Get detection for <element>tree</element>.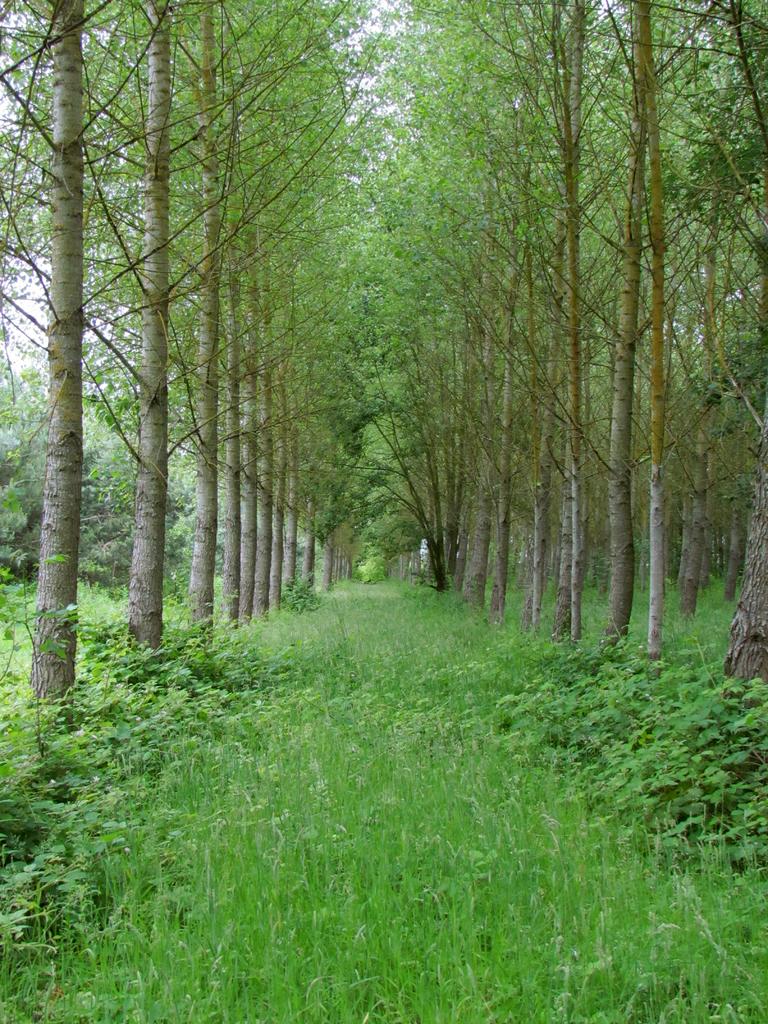
Detection: bbox=(447, 0, 620, 614).
